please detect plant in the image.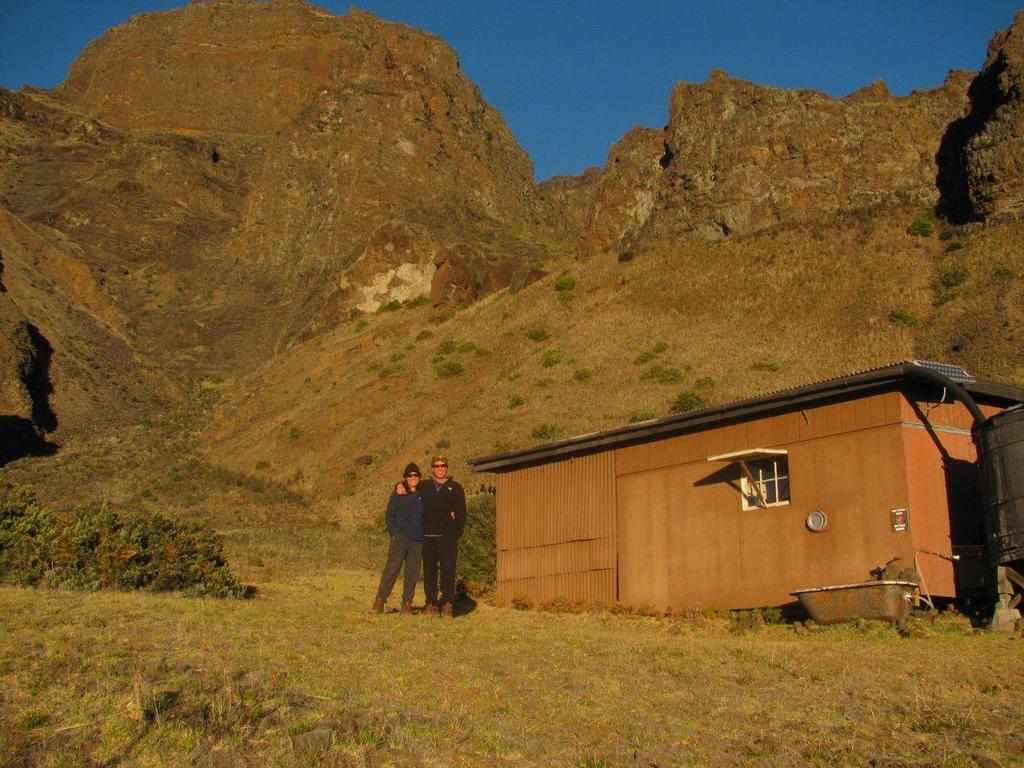
[x1=393, y1=350, x2=405, y2=357].
